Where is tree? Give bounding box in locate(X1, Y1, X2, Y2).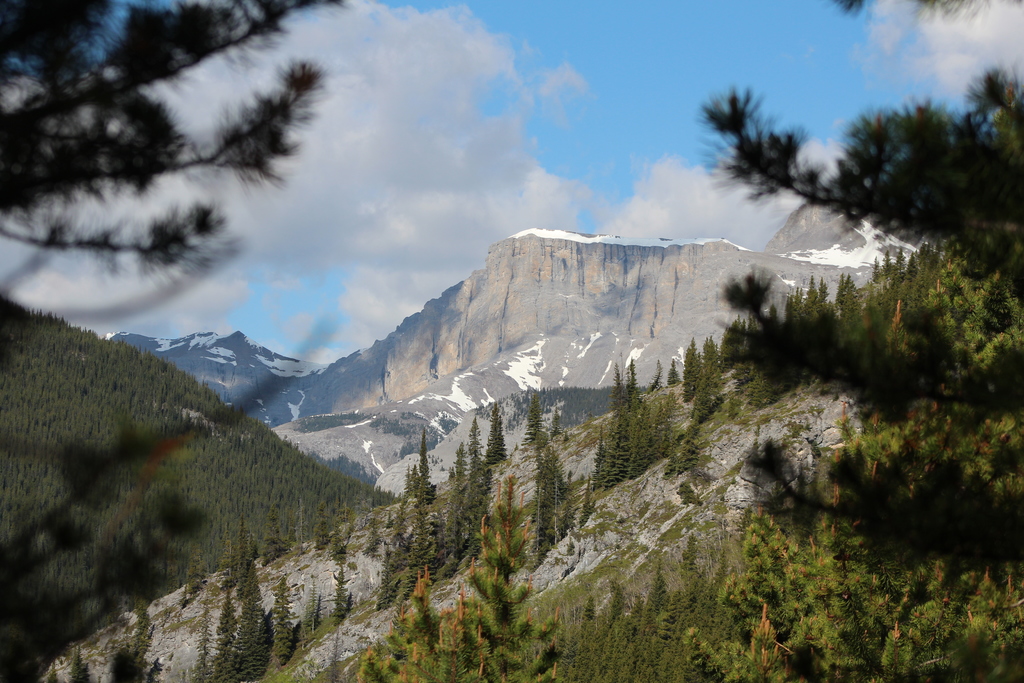
locate(693, 335, 728, 428).
